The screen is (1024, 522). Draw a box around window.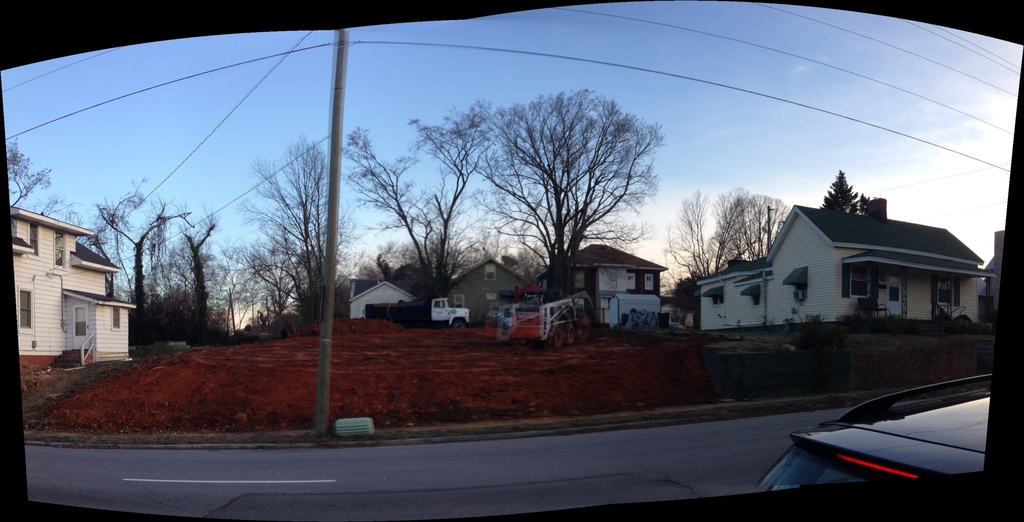
rect(0, 4, 1023, 501).
